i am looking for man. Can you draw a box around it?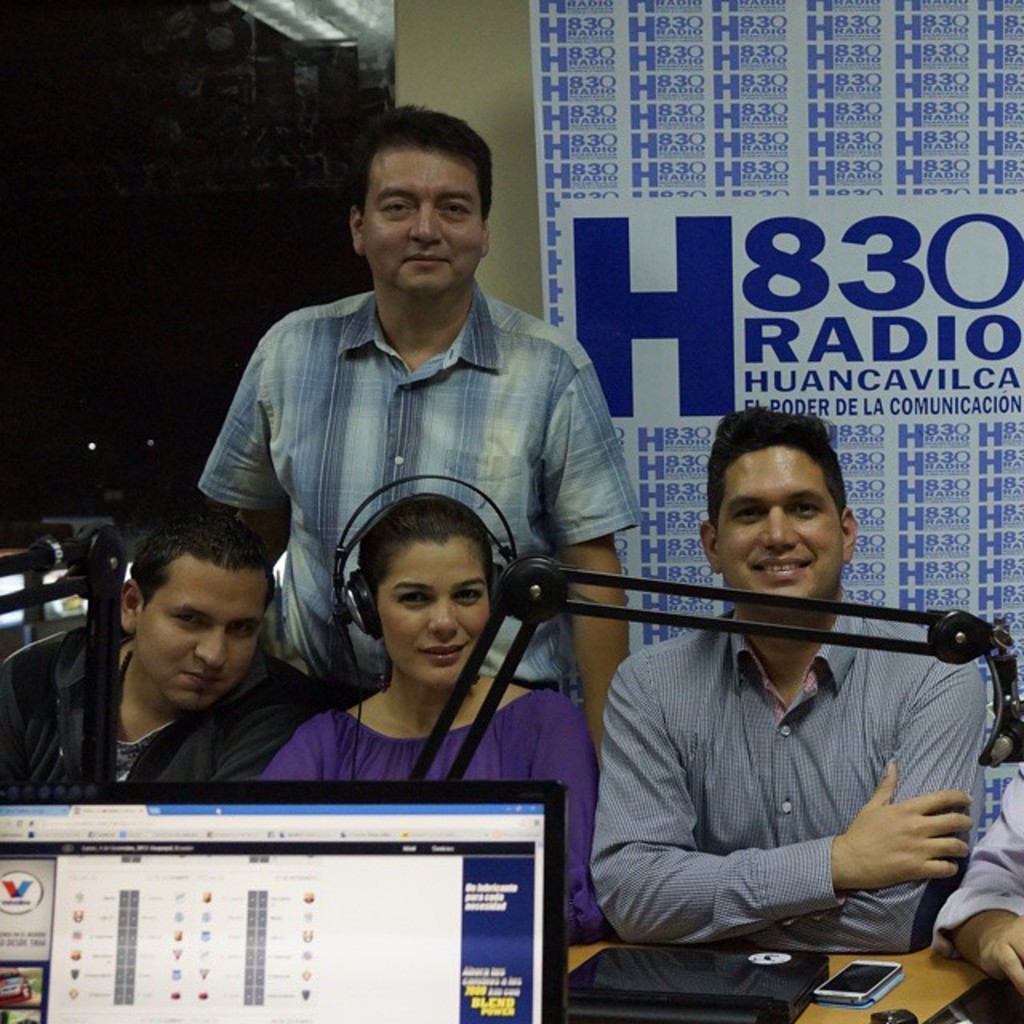
Sure, the bounding box is x1=0 y1=512 x2=342 y2=792.
